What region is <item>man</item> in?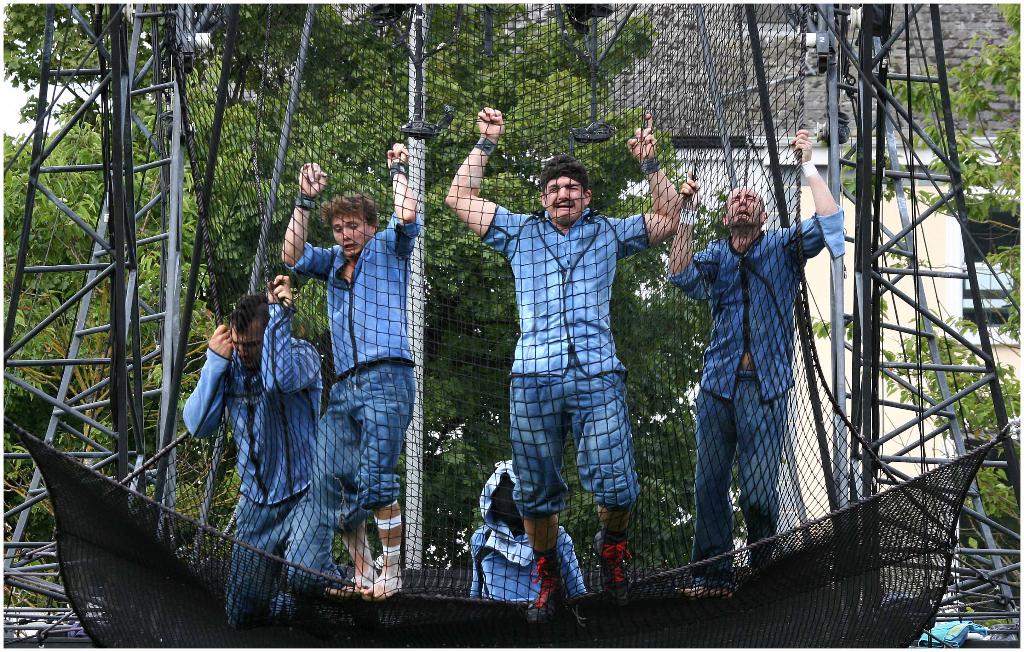
bbox(283, 141, 419, 575).
